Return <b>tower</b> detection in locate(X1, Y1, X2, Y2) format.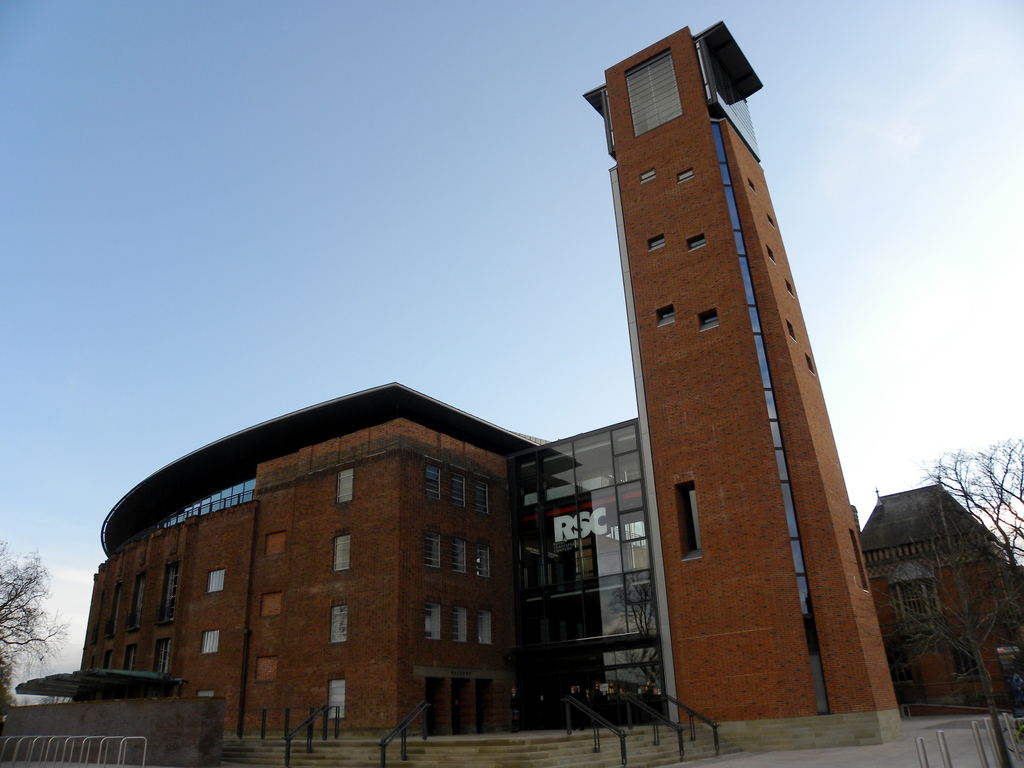
locate(60, 31, 900, 747).
